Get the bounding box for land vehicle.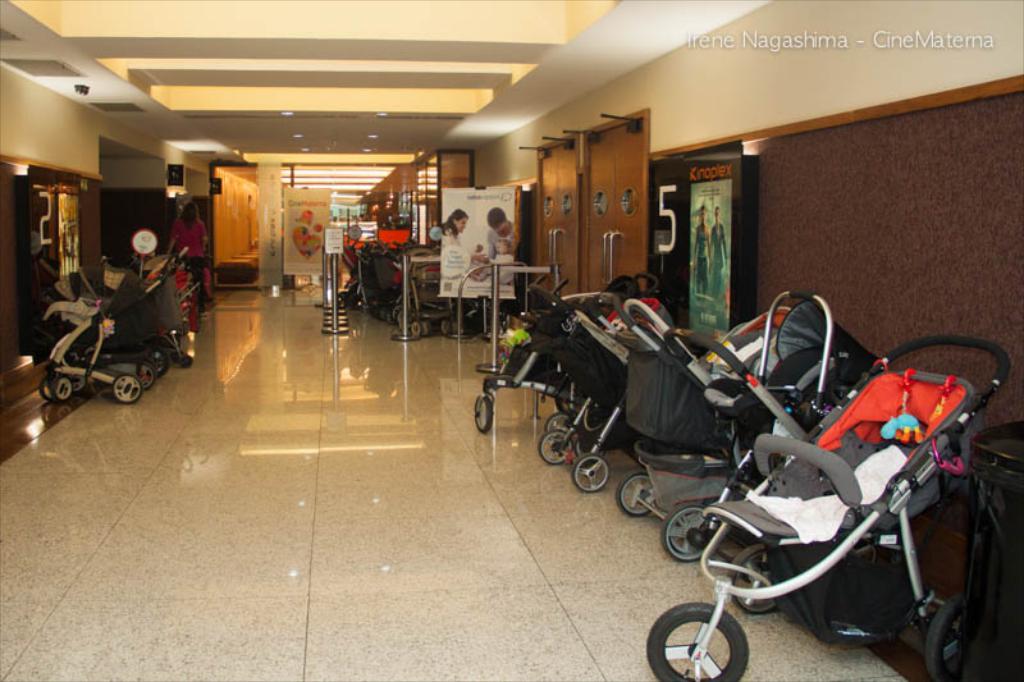
l=614, t=285, r=856, b=562.
